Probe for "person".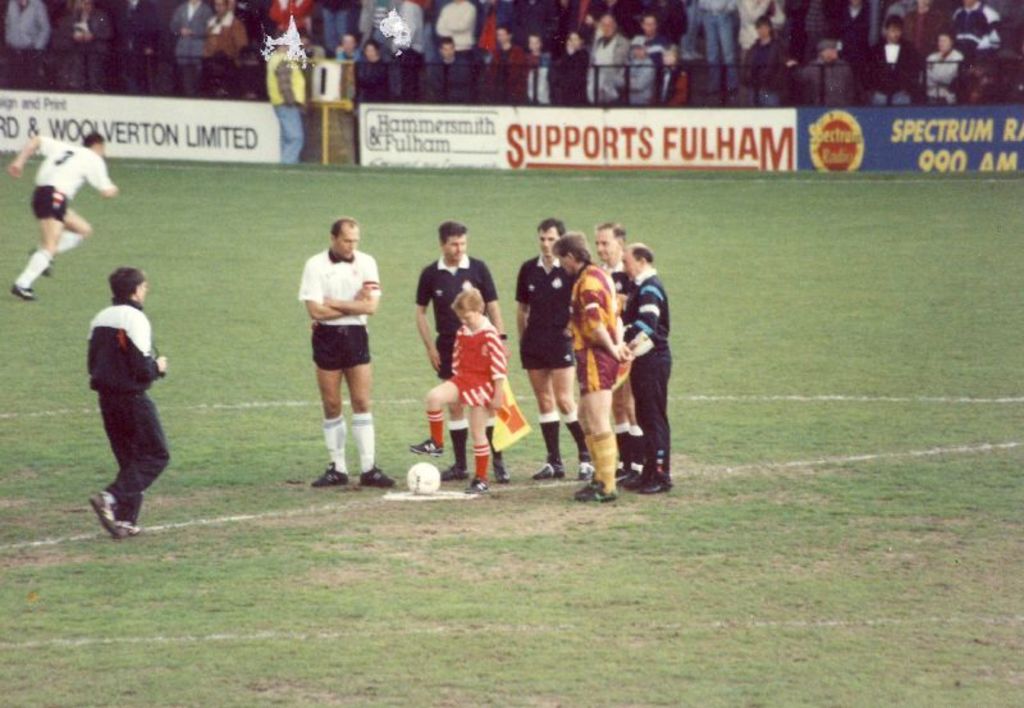
Probe result: <box>430,38,463,96</box>.
